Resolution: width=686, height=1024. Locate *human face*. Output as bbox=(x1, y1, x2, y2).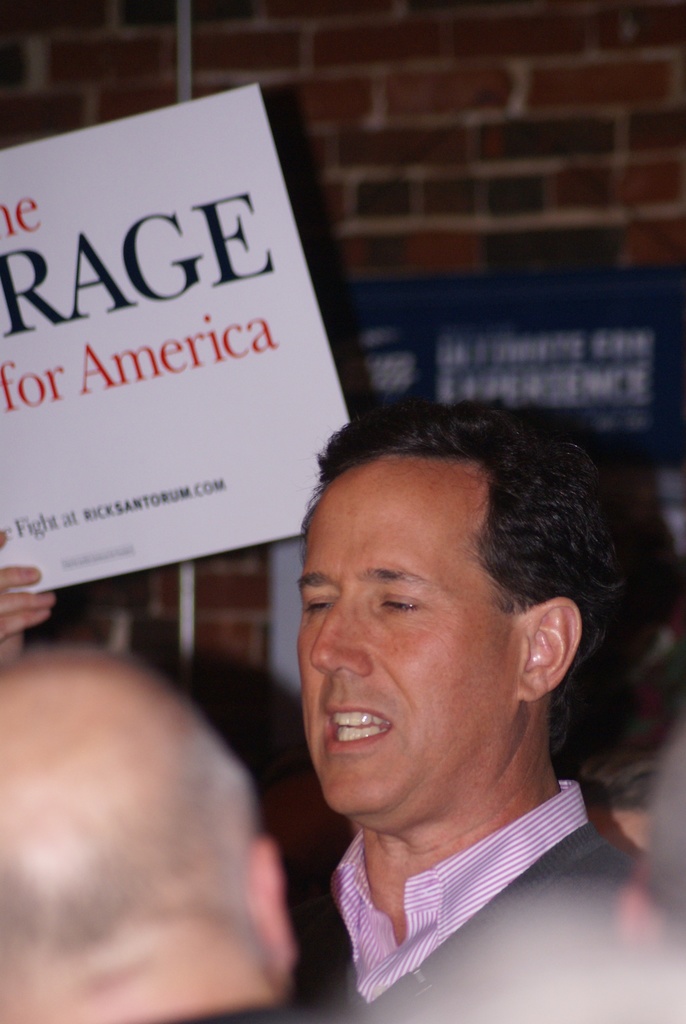
bbox=(297, 463, 531, 825).
